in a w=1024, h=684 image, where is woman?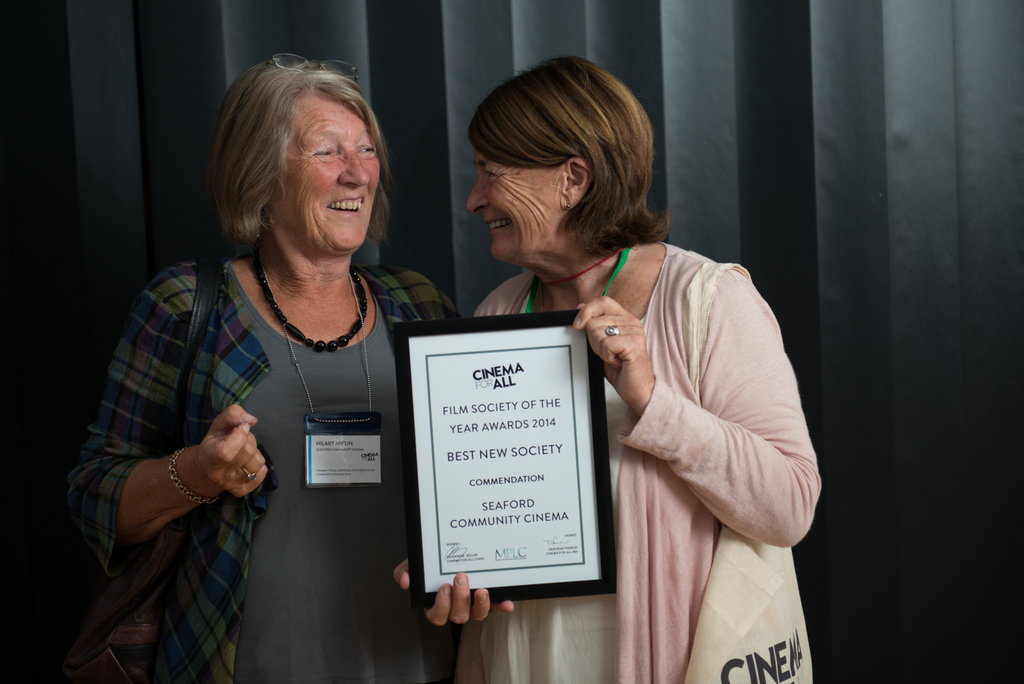
region(387, 51, 825, 683).
